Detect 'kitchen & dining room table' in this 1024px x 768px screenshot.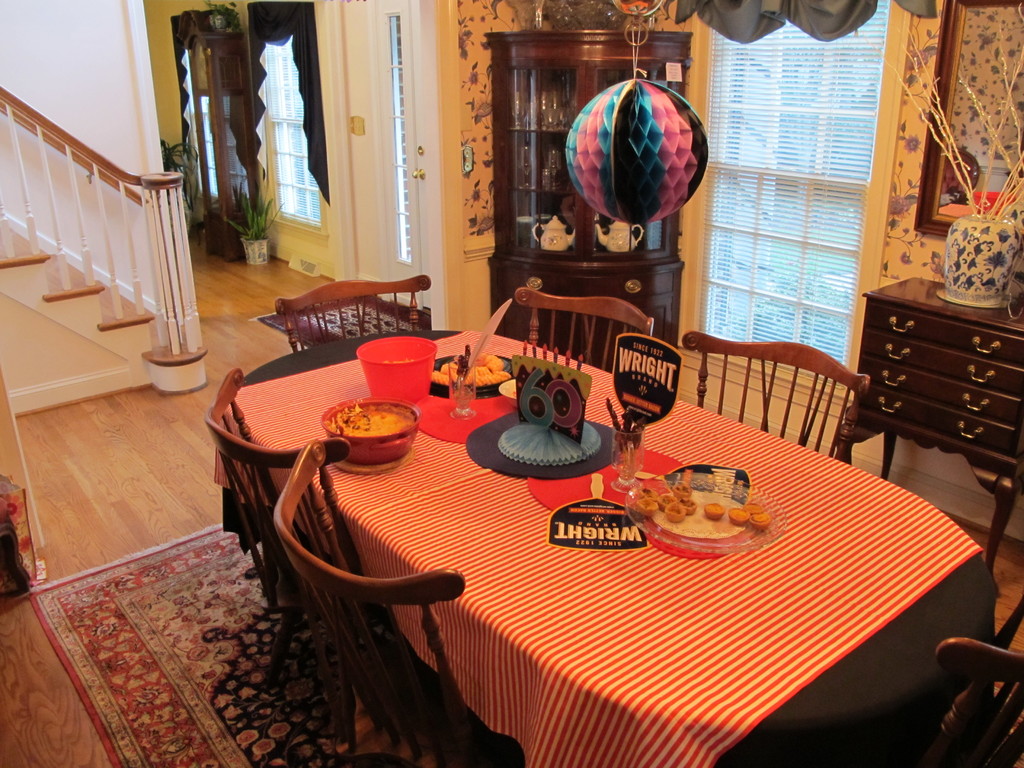
Detection: BBox(172, 326, 945, 735).
